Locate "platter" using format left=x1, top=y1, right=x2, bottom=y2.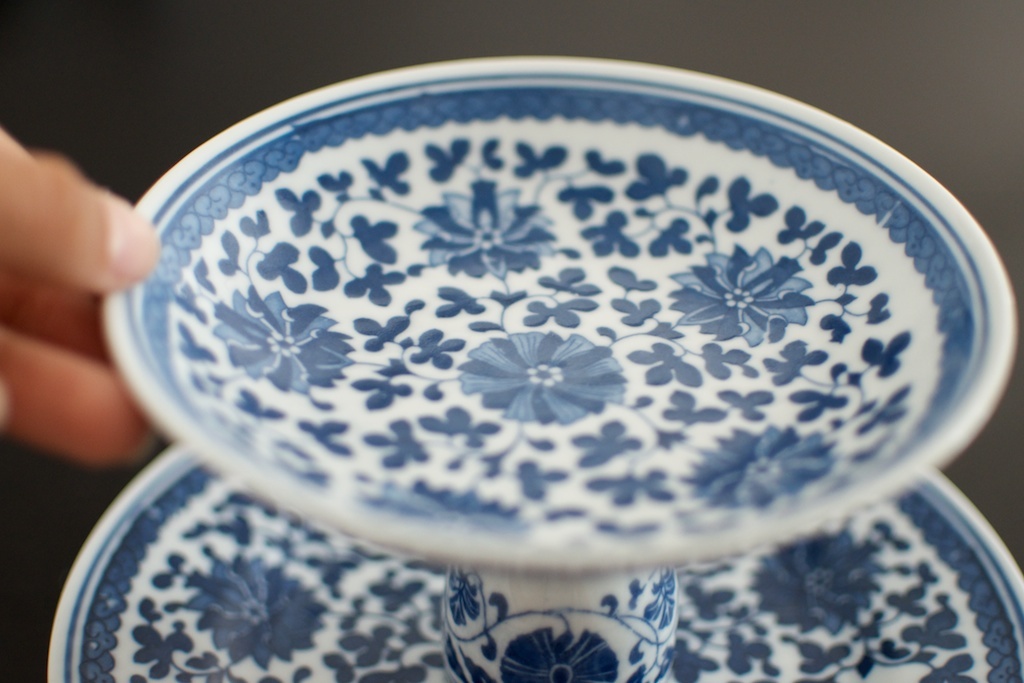
left=49, top=439, right=1023, bottom=682.
